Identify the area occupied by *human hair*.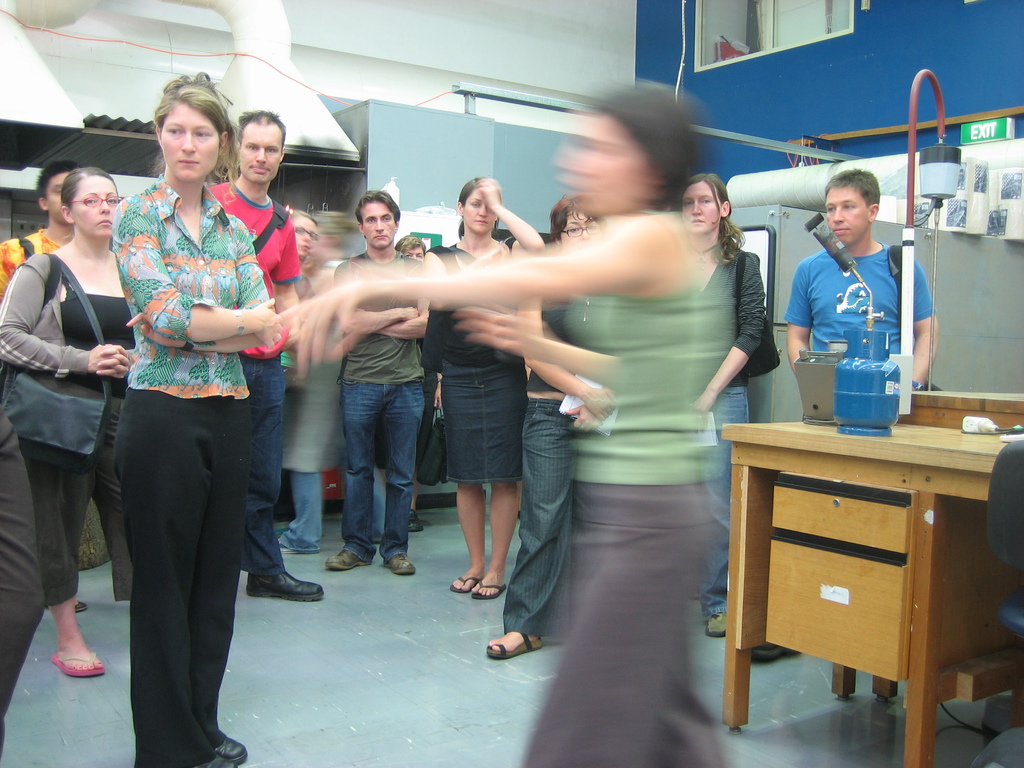
Area: (x1=592, y1=77, x2=714, y2=216).
